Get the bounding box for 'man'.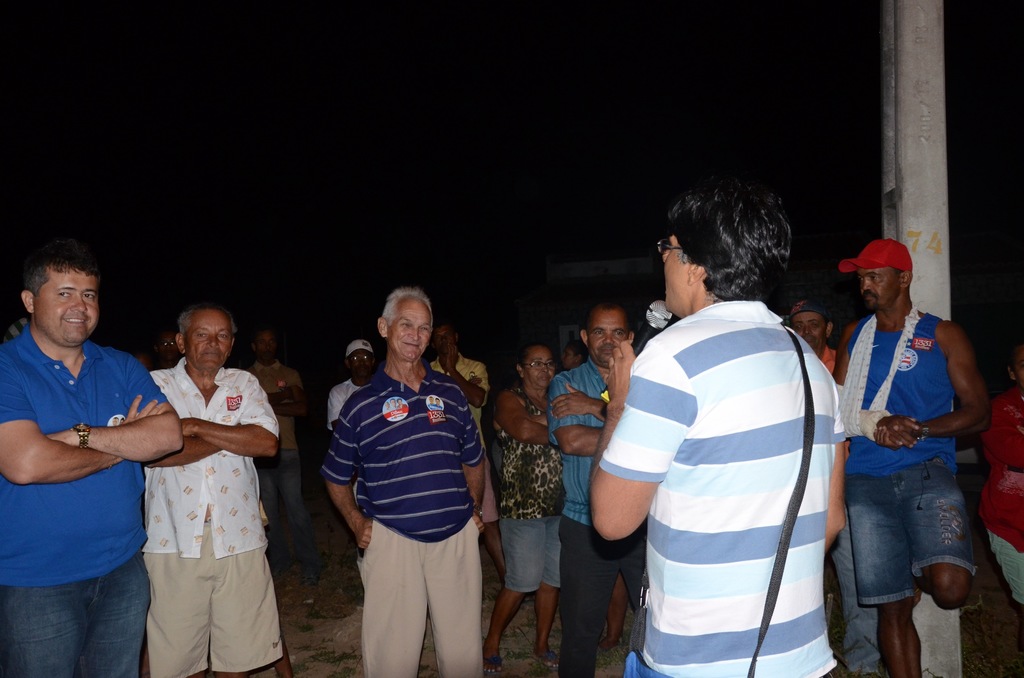
<box>847,316,1000,638</box>.
